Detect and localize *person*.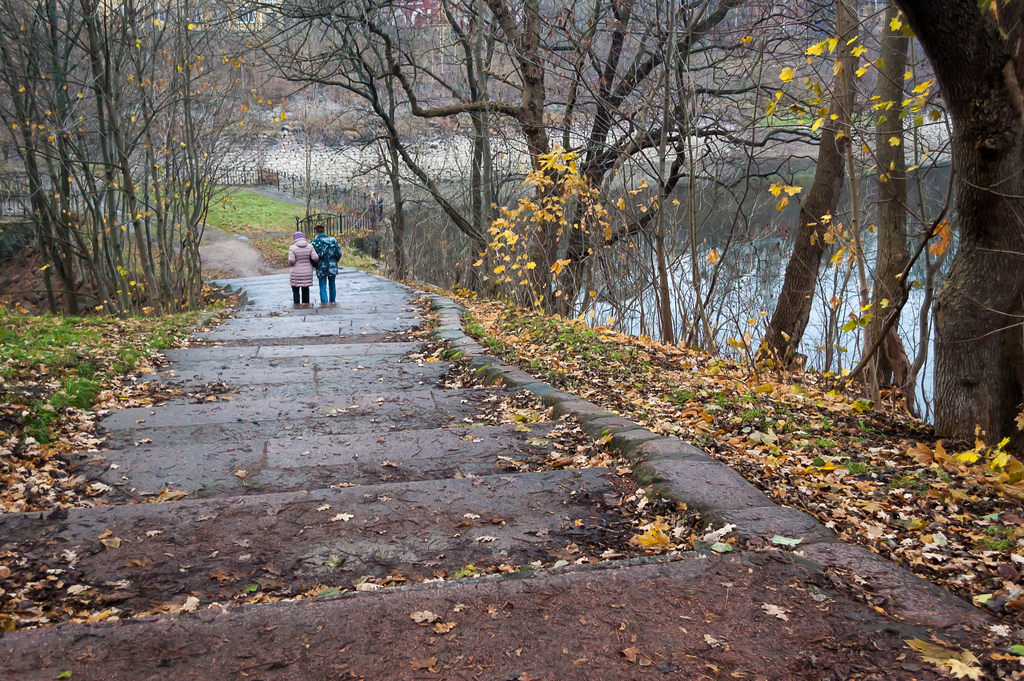
Localized at x1=308, y1=216, x2=344, y2=309.
